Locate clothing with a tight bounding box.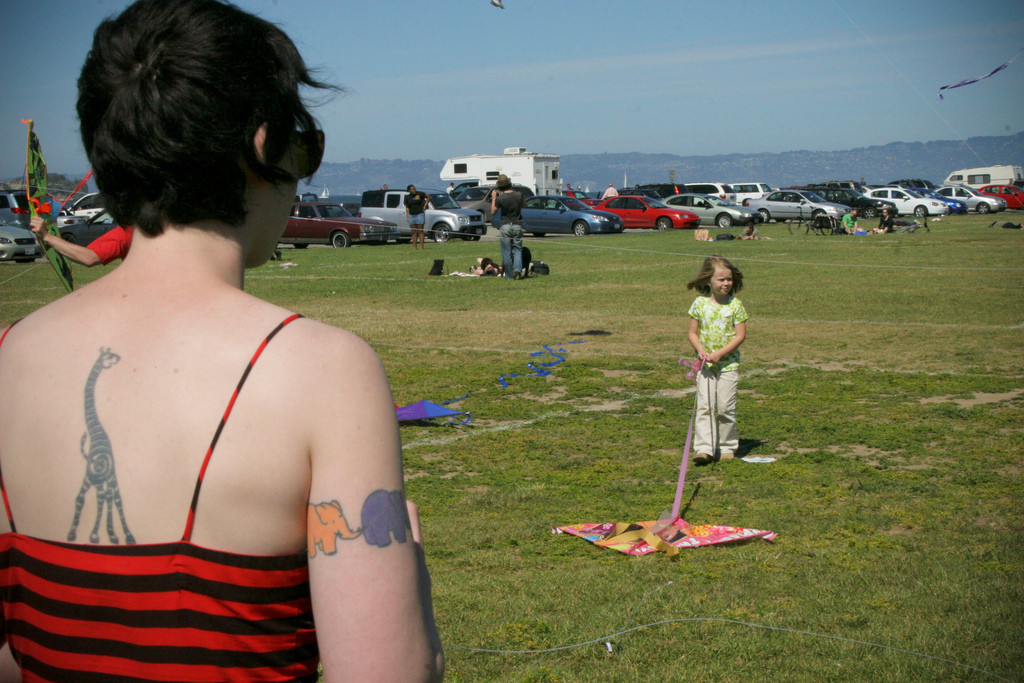
{"x1": 877, "y1": 211, "x2": 891, "y2": 235}.
